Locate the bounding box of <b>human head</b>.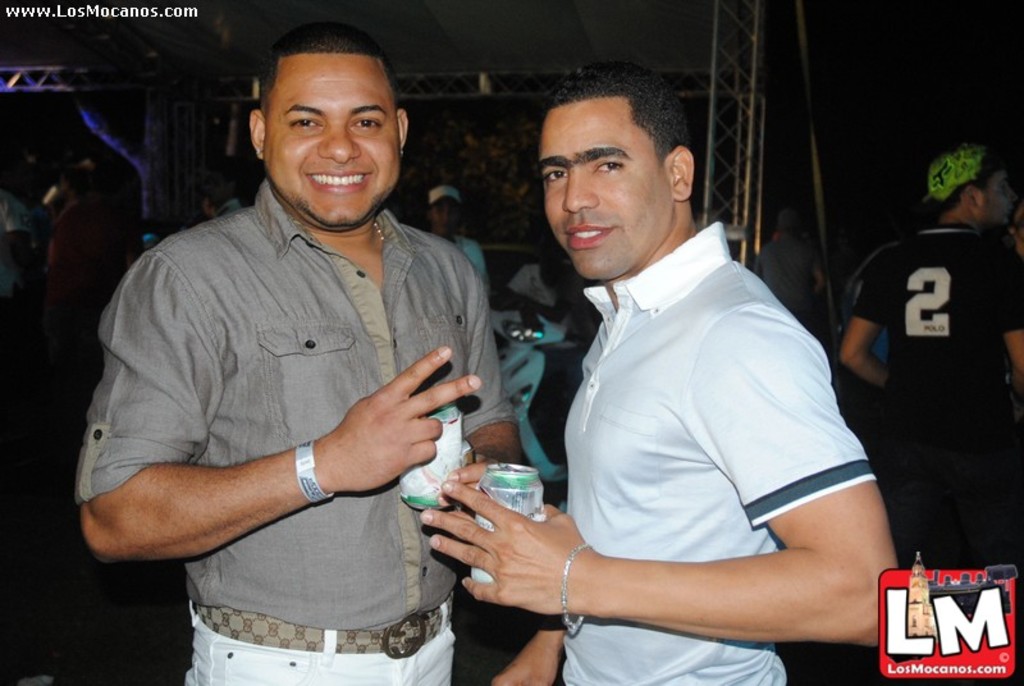
Bounding box: 428, 184, 466, 237.
